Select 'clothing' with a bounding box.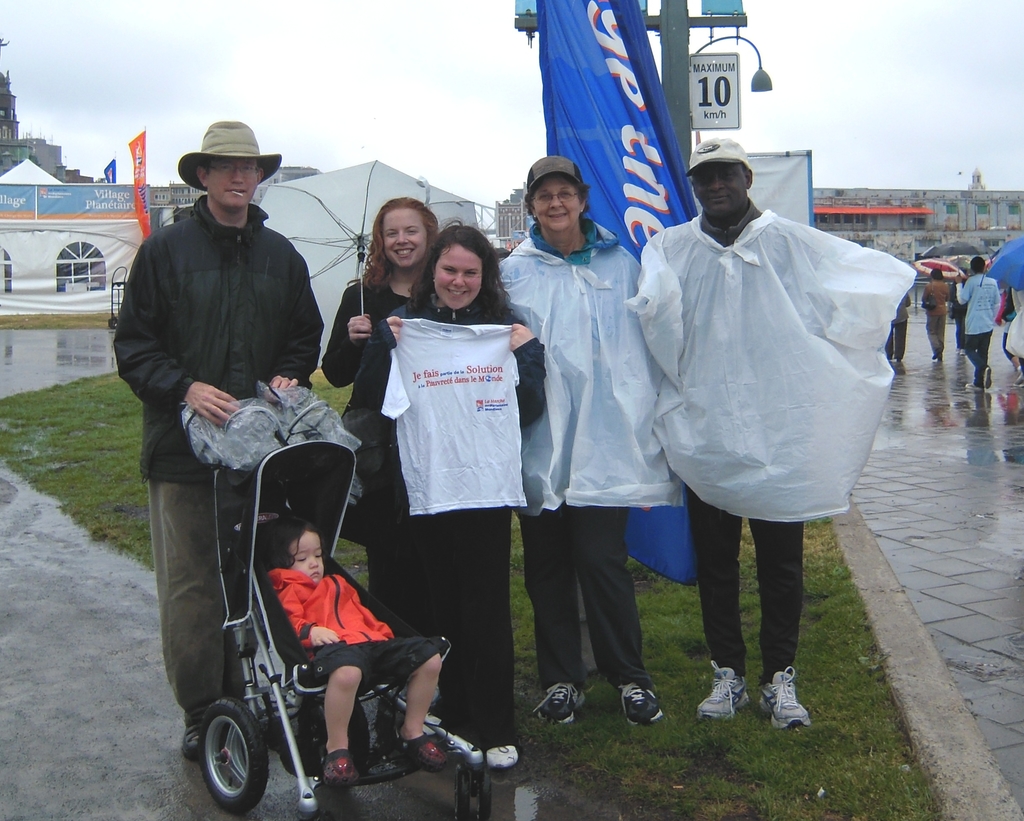
[921, 275, 950, 350].
